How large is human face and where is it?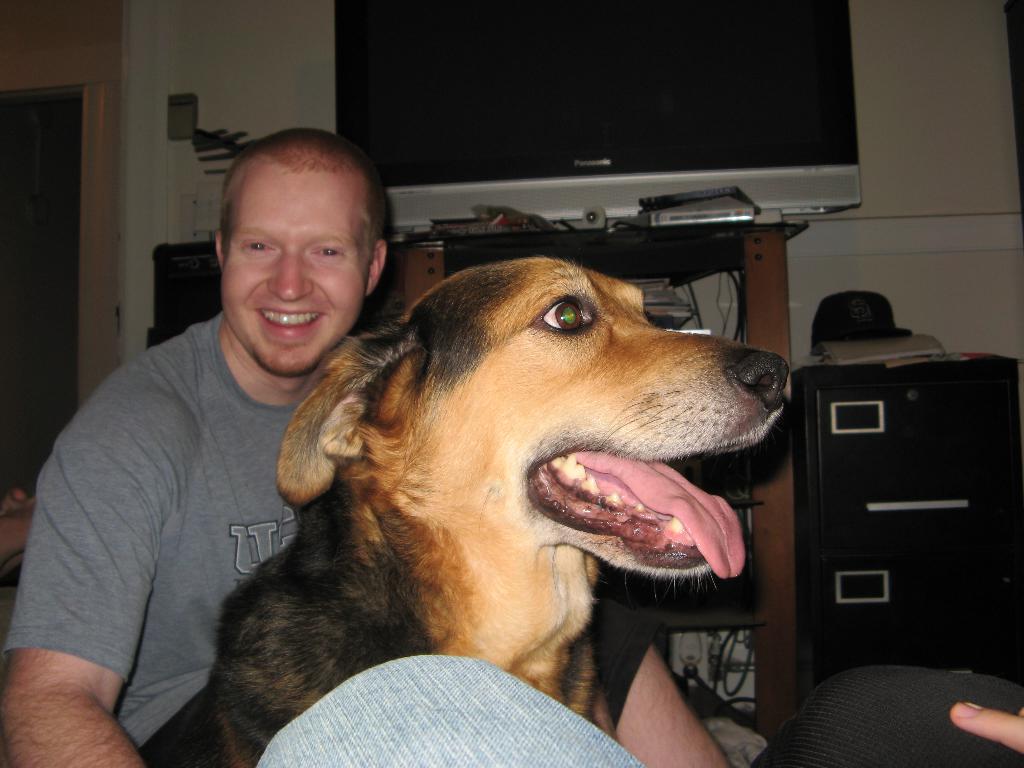
Bounding box: left=231, top=160, right=375, bottom=373.
